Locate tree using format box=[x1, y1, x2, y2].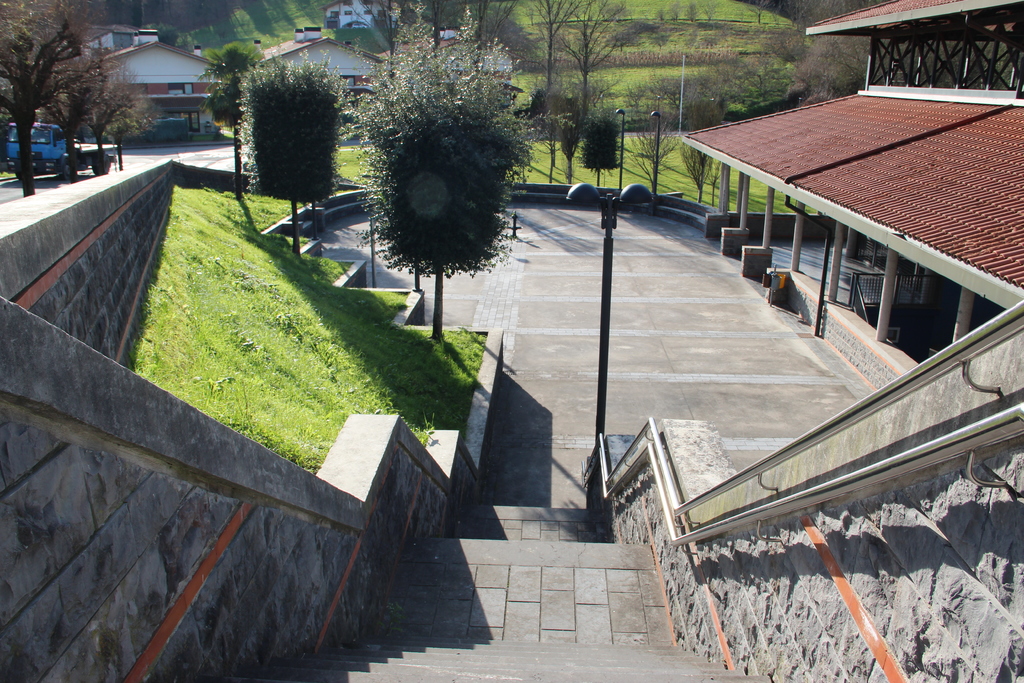
box=[0, 0, 120, 203].
